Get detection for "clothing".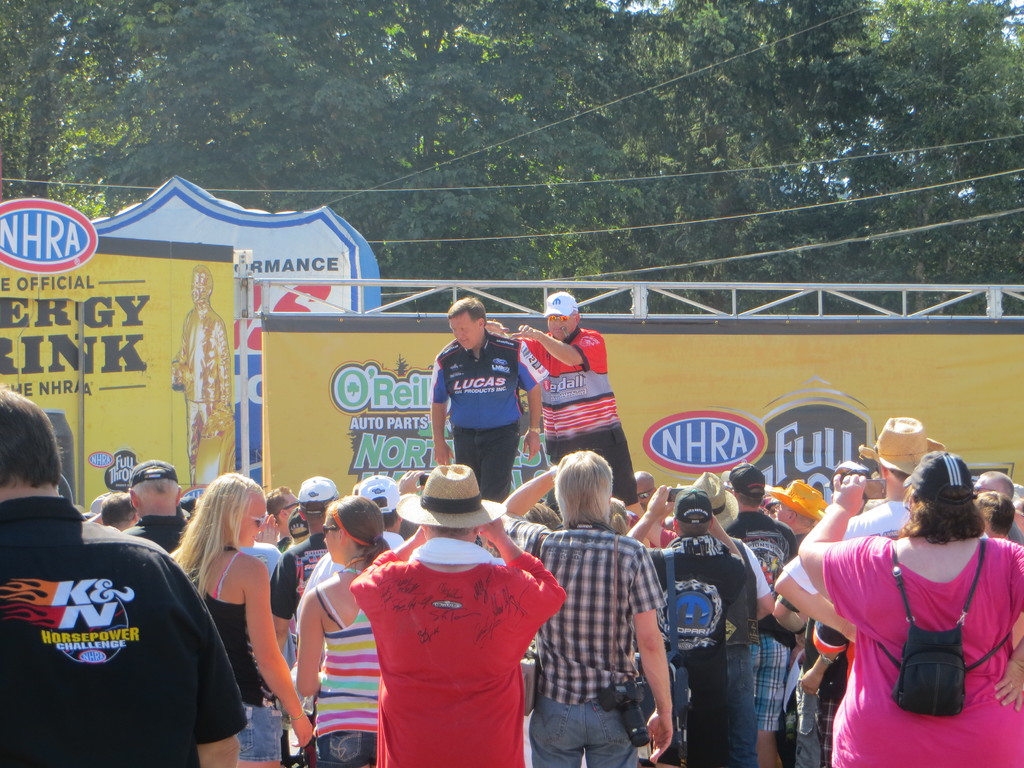
Detection: 168, 303, 236, 470.
